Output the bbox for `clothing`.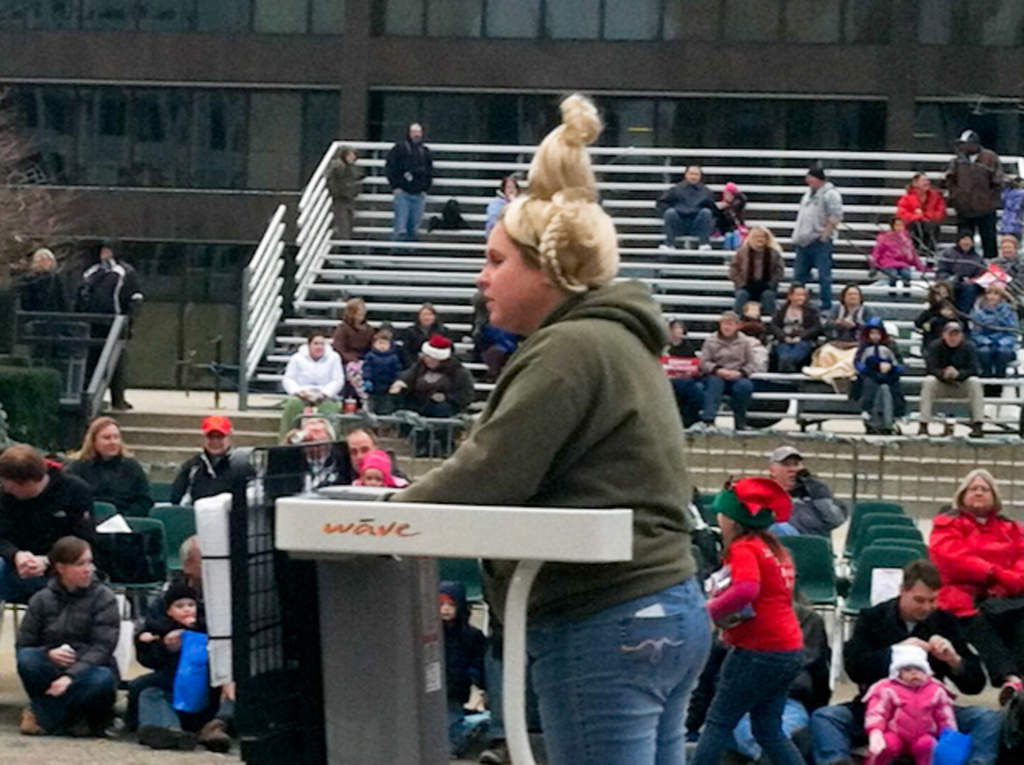
{"left": 768, "top": 331, "right": 813, "bottom": 373}.
